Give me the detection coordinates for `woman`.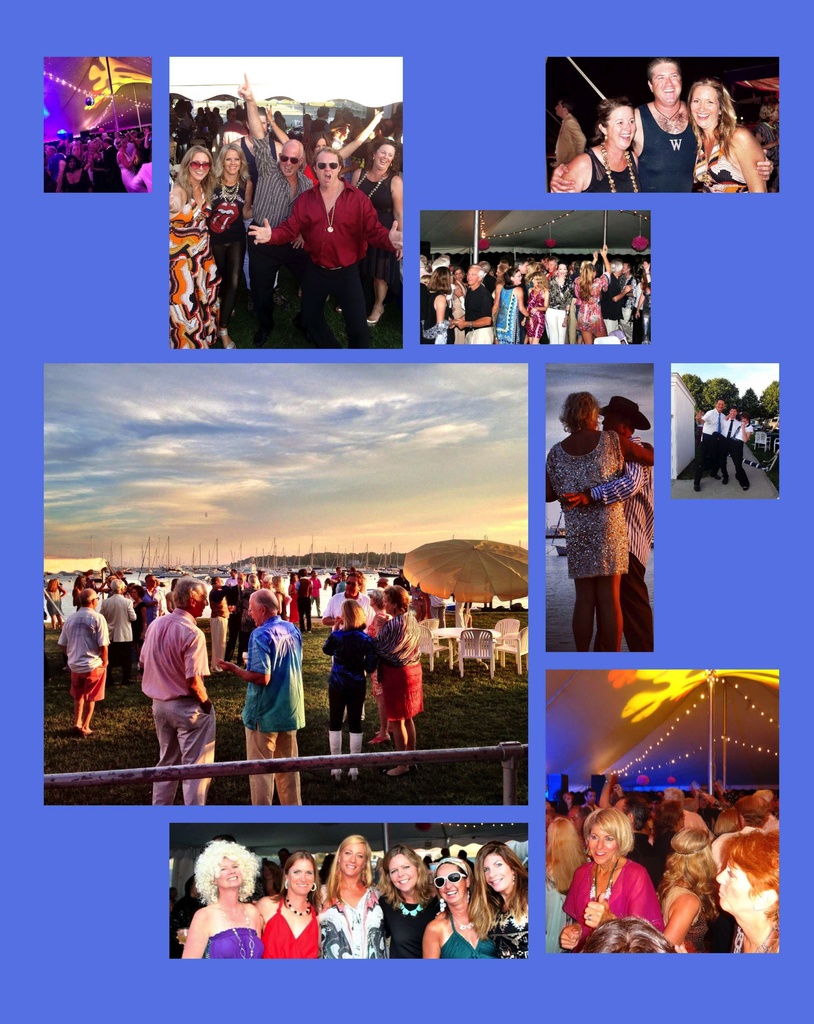
[x1=692, y1=77, x2=772, y2=193].
